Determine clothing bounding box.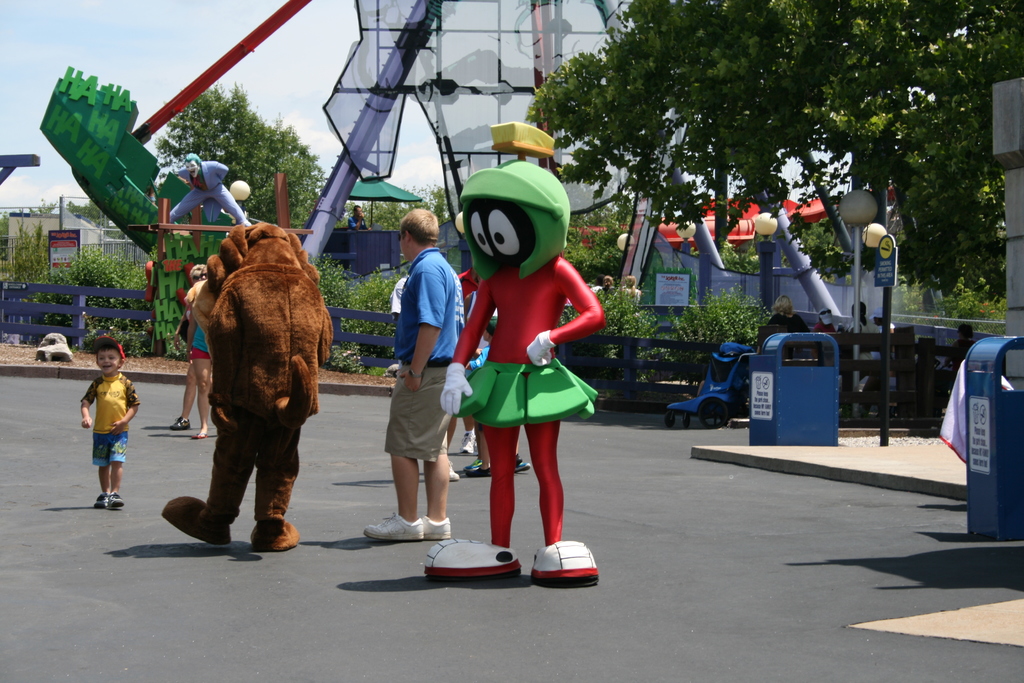
Determined: x1=192 y1=318 x2=212 y2=358.
